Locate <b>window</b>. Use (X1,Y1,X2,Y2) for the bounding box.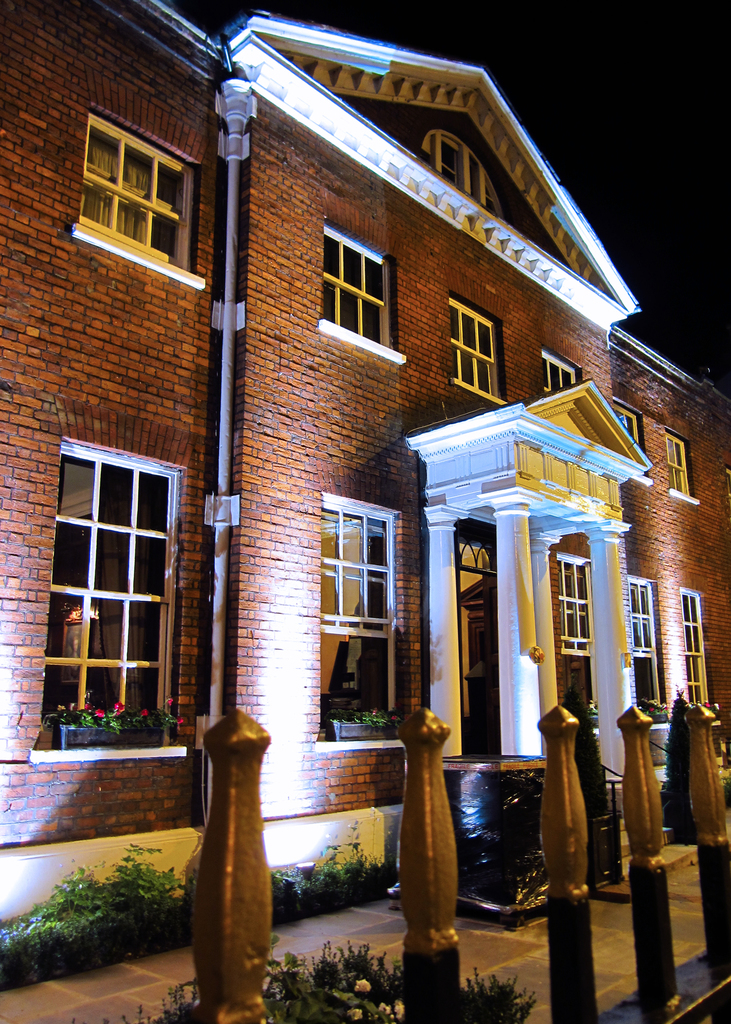
(321,223,408,365).
